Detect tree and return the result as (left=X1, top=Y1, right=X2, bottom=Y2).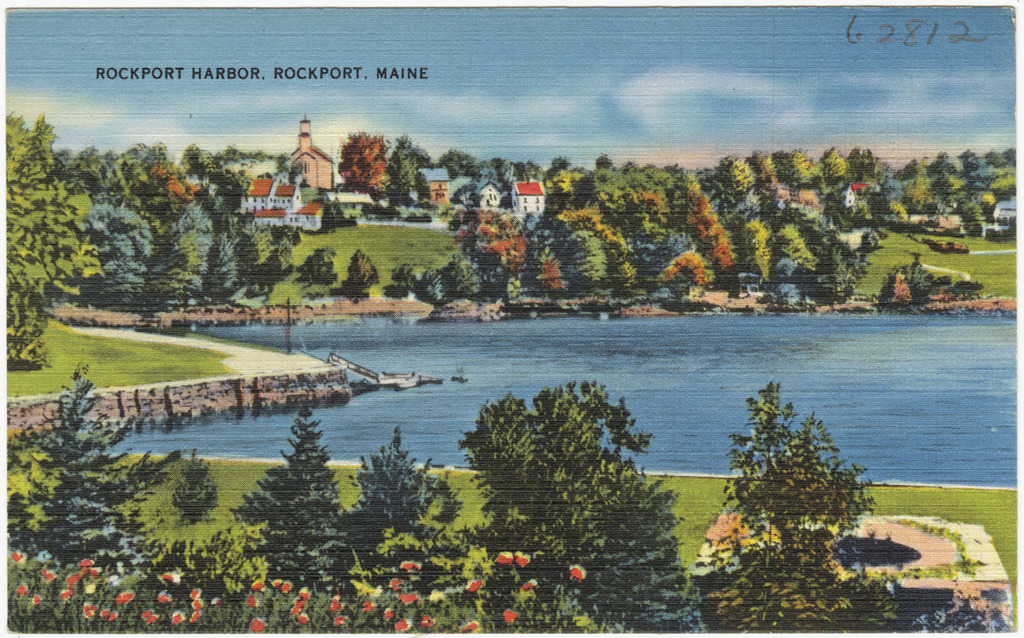
(left=148, top=189, right=211, bottom=321).
